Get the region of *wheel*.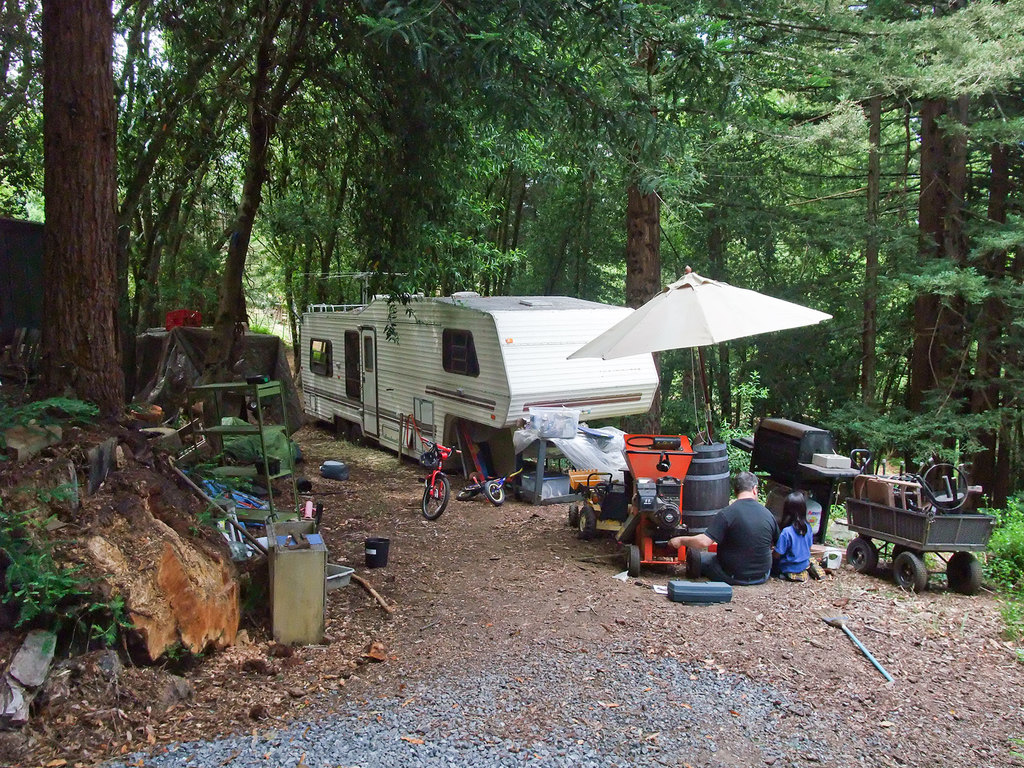
locate(892, 541, 927, 564).
